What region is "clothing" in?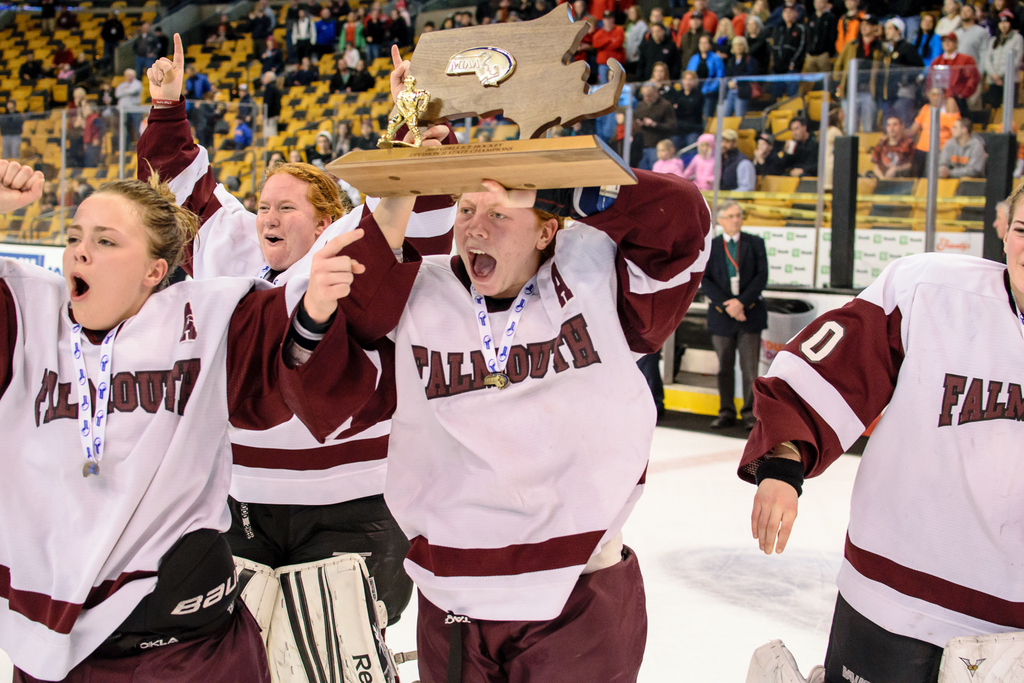
(591,24,628,85).
